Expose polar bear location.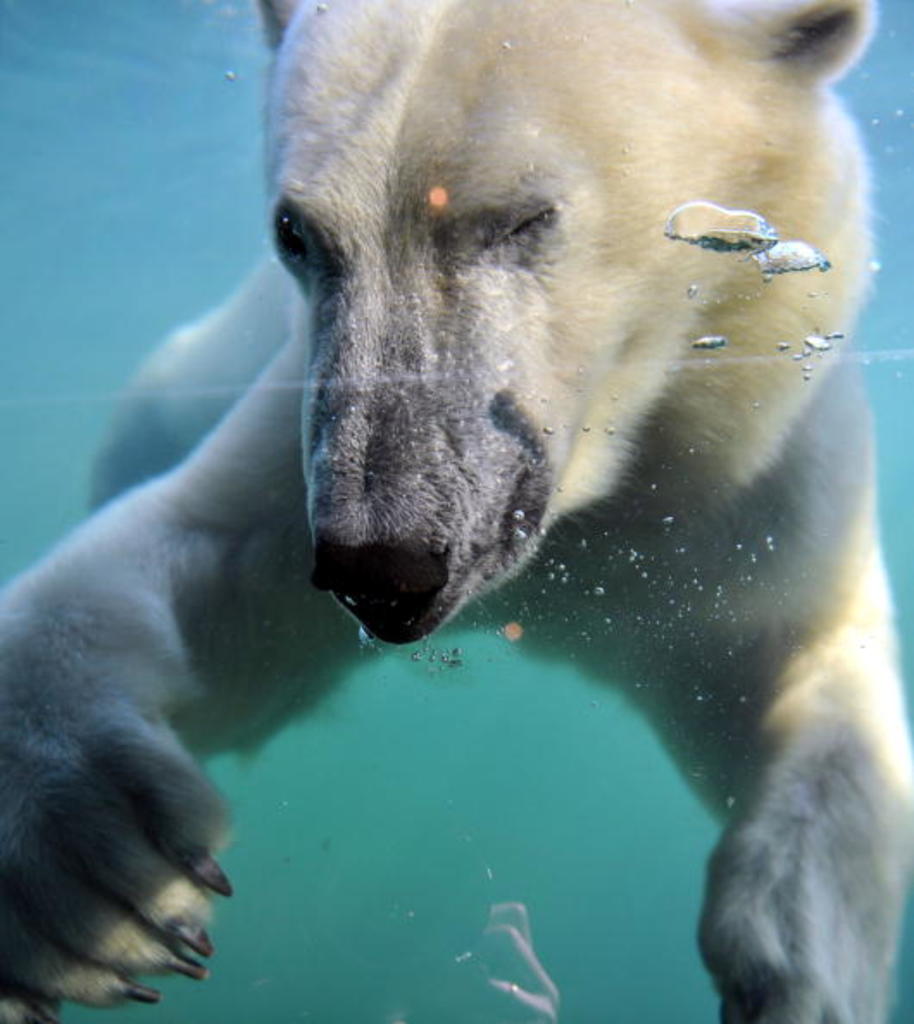
Exposed at (0, 0, 912, 1022).
